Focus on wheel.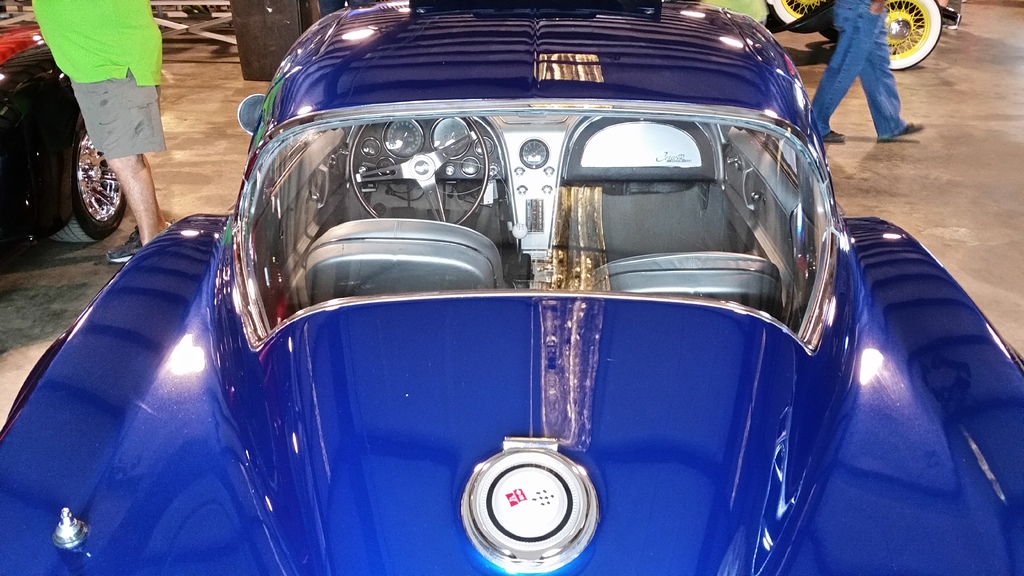
Focused at {"left": 54, "top": 113, "right": 127, "bottom": 247}.
